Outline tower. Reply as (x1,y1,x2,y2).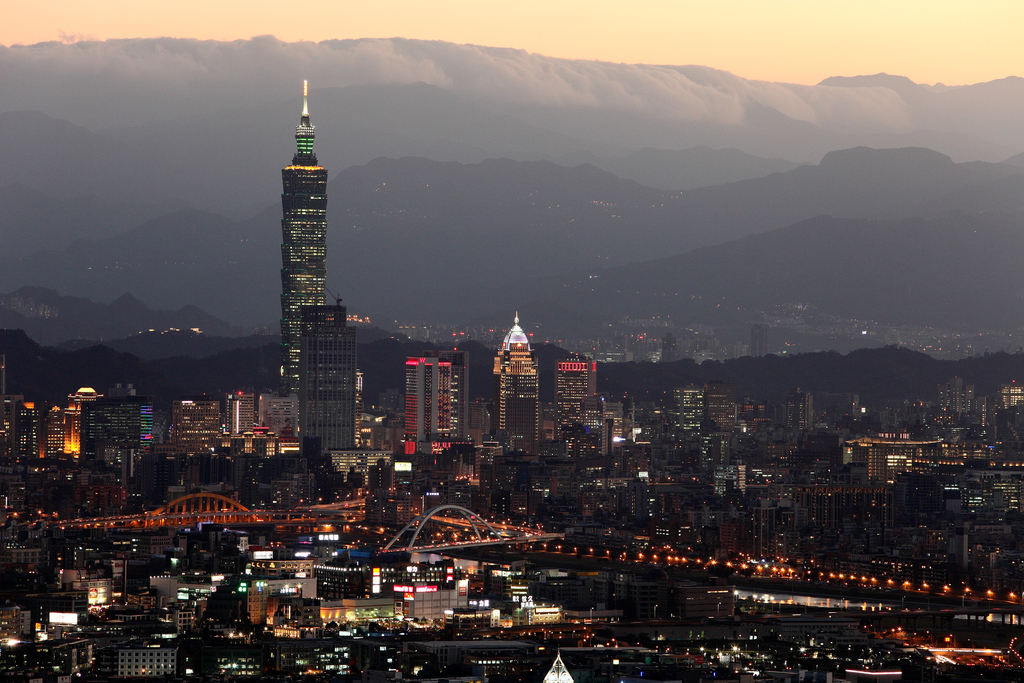
(404,349,458,453).
